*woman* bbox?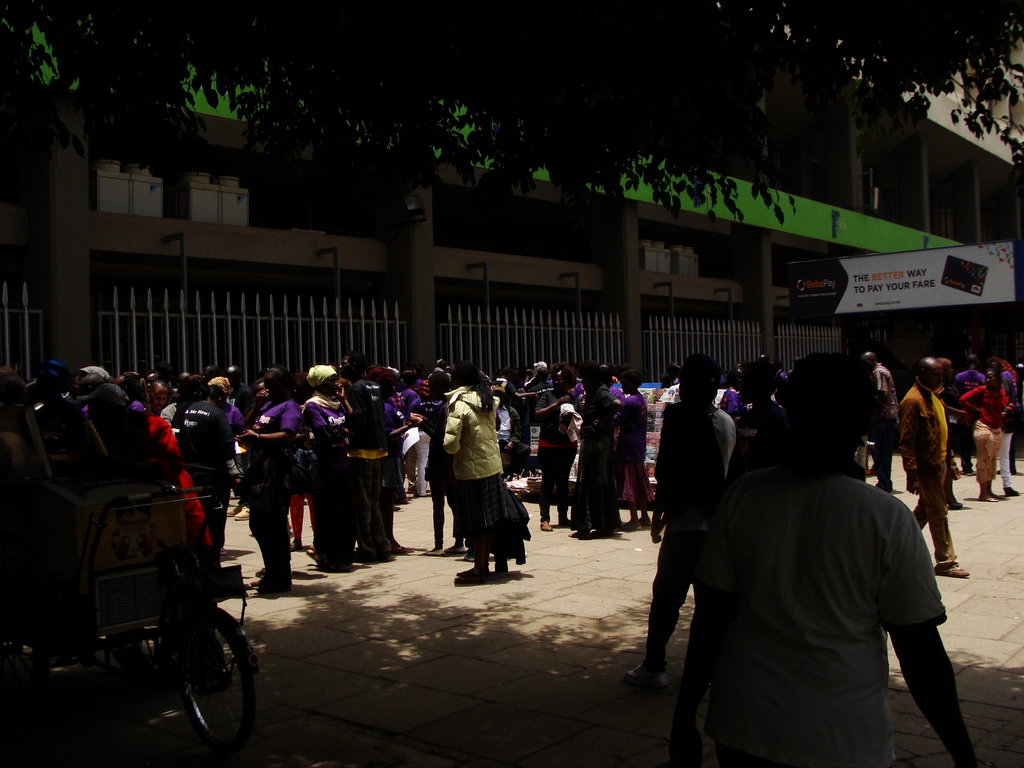
<region>650, 365, 738, 713</region>
